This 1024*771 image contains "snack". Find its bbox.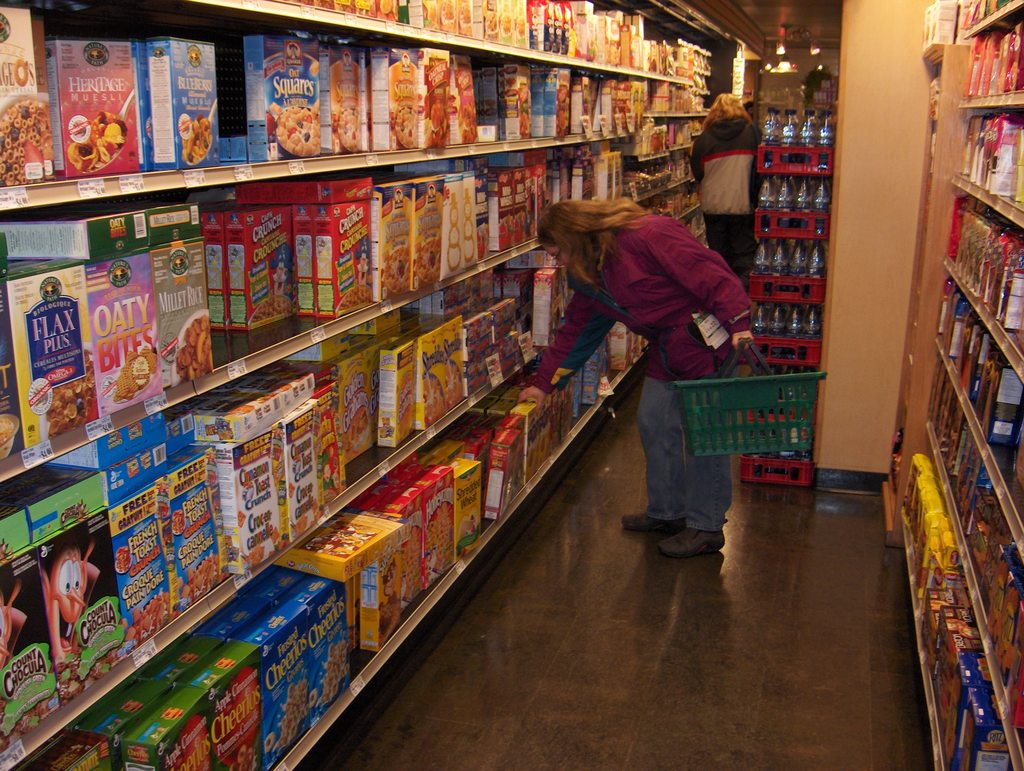
crop(270, 100, 317, 154).
